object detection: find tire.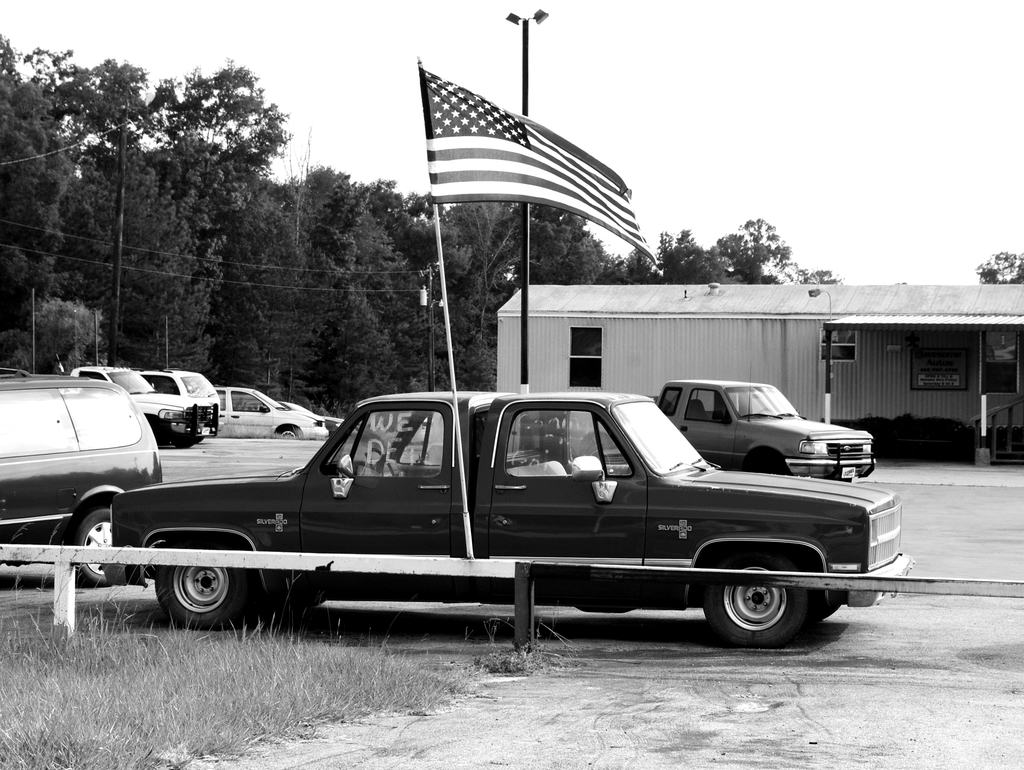
region(276, 422, 303, 441).
